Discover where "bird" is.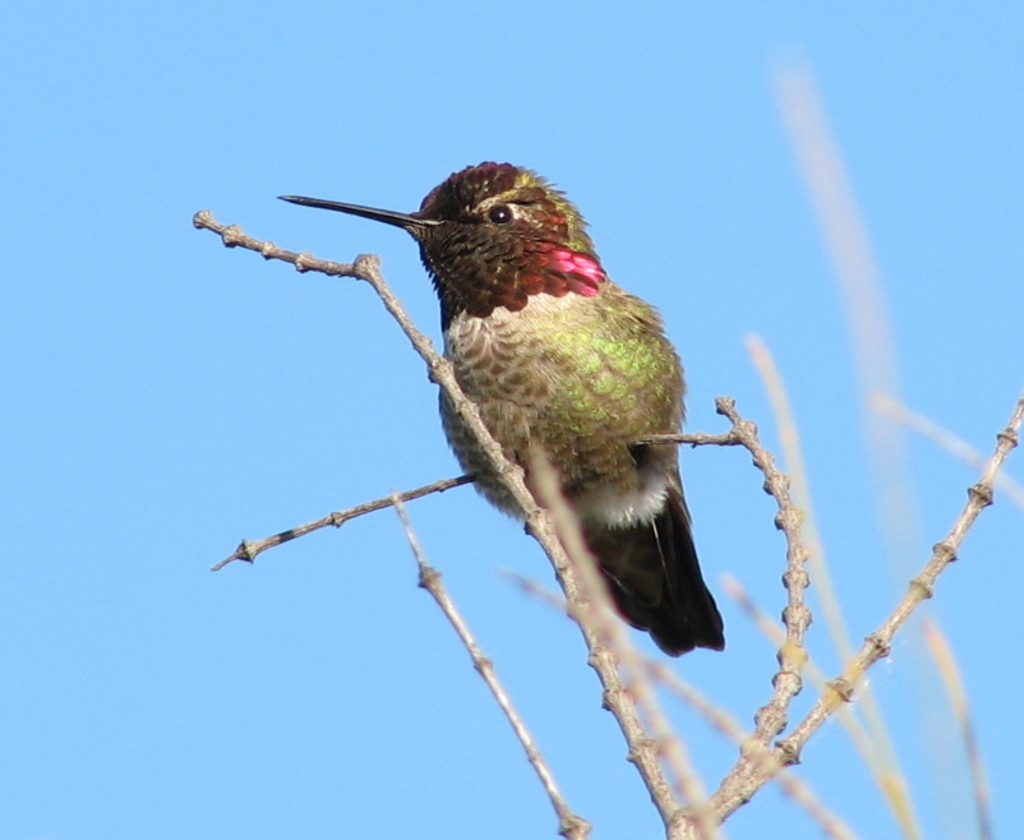
Discovered at x1=236, y1=156, x2=720, y2=643.
